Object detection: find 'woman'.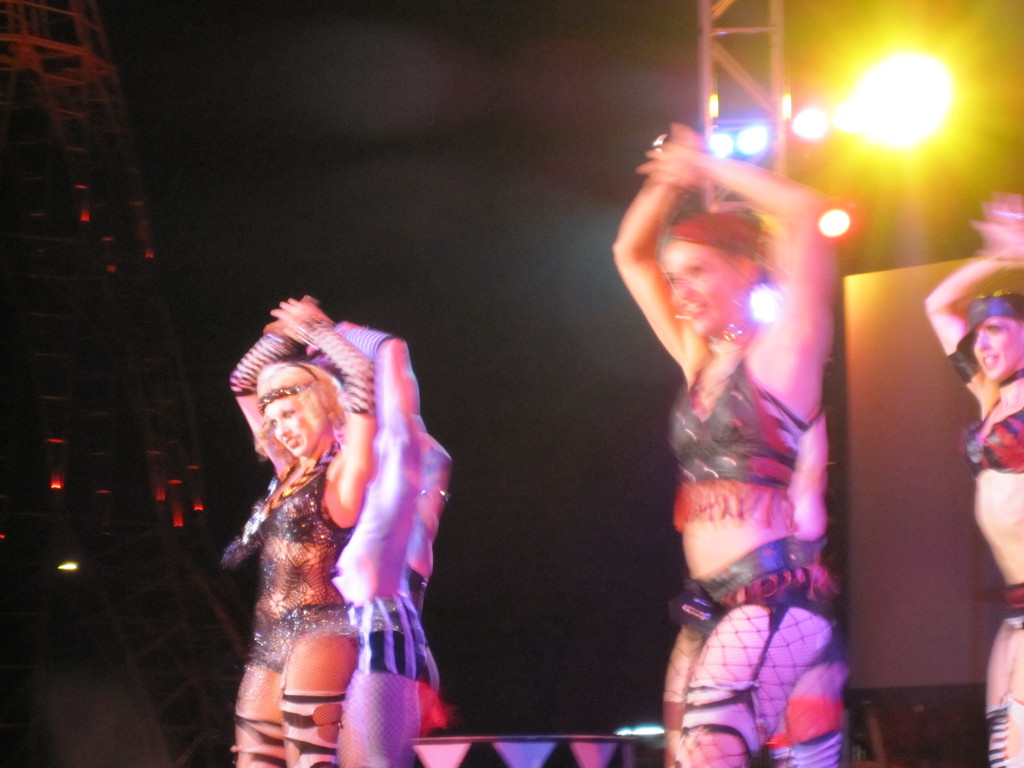
region(401, 431, 463, 643).
